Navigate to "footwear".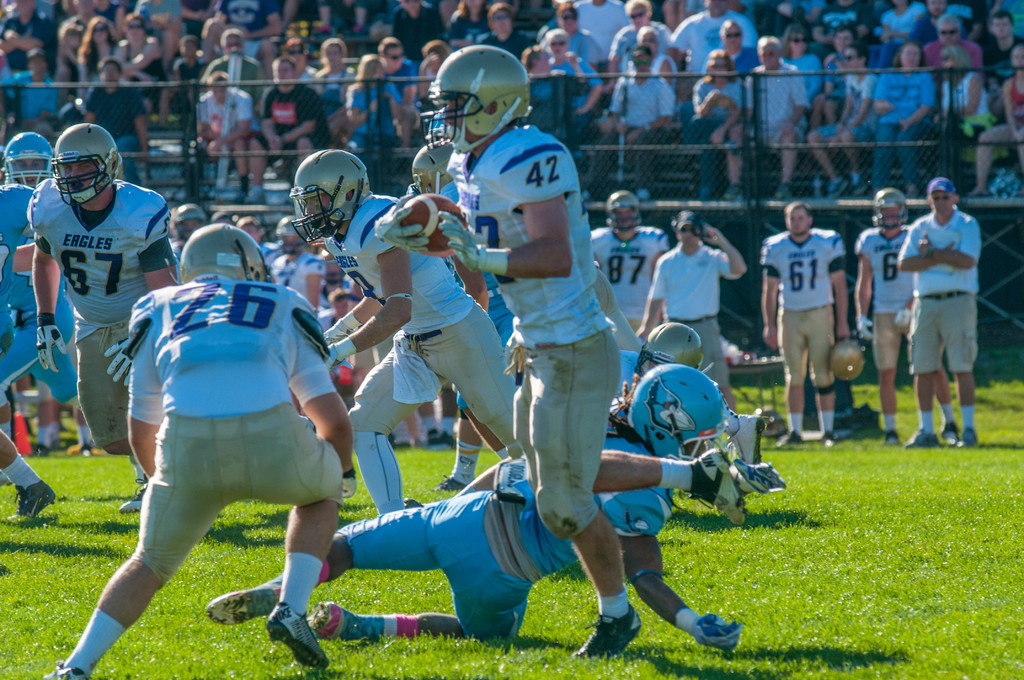
Navigation target: 0,479,47,520.
